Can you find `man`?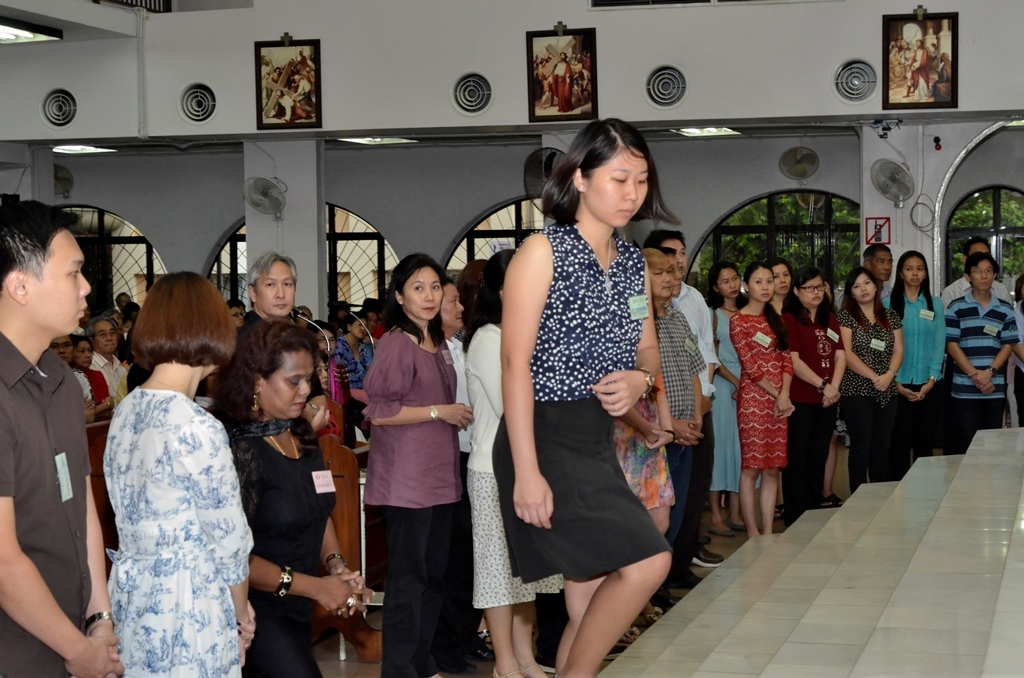
Yes, bounding box: <box>3,211,104,672</box>.
